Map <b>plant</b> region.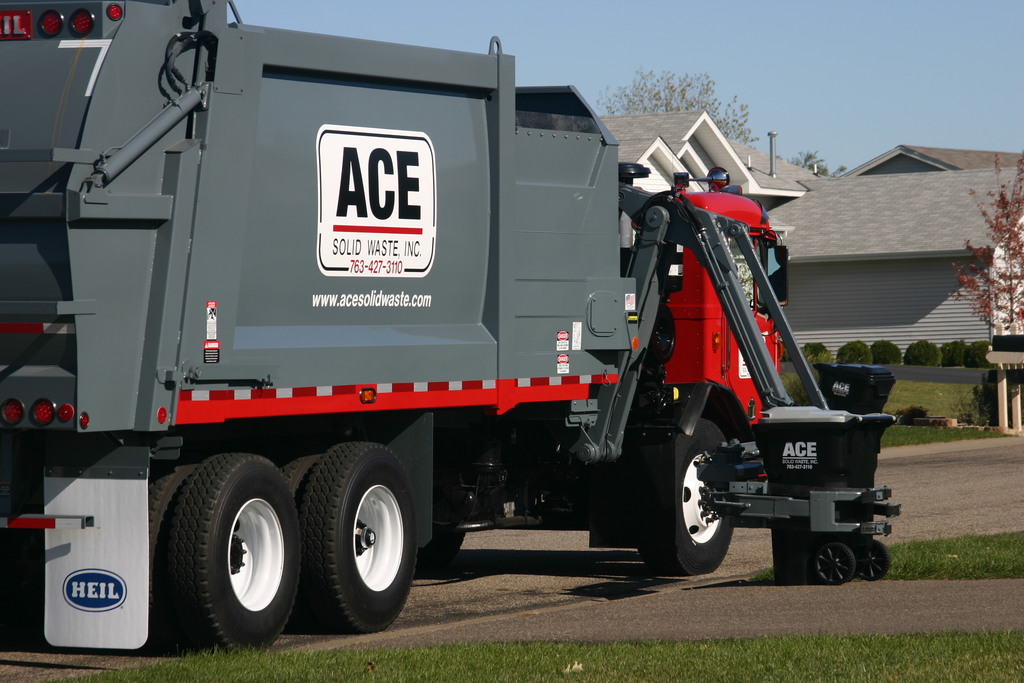
Mapped to l=942, t=336, r=968, b=371.
